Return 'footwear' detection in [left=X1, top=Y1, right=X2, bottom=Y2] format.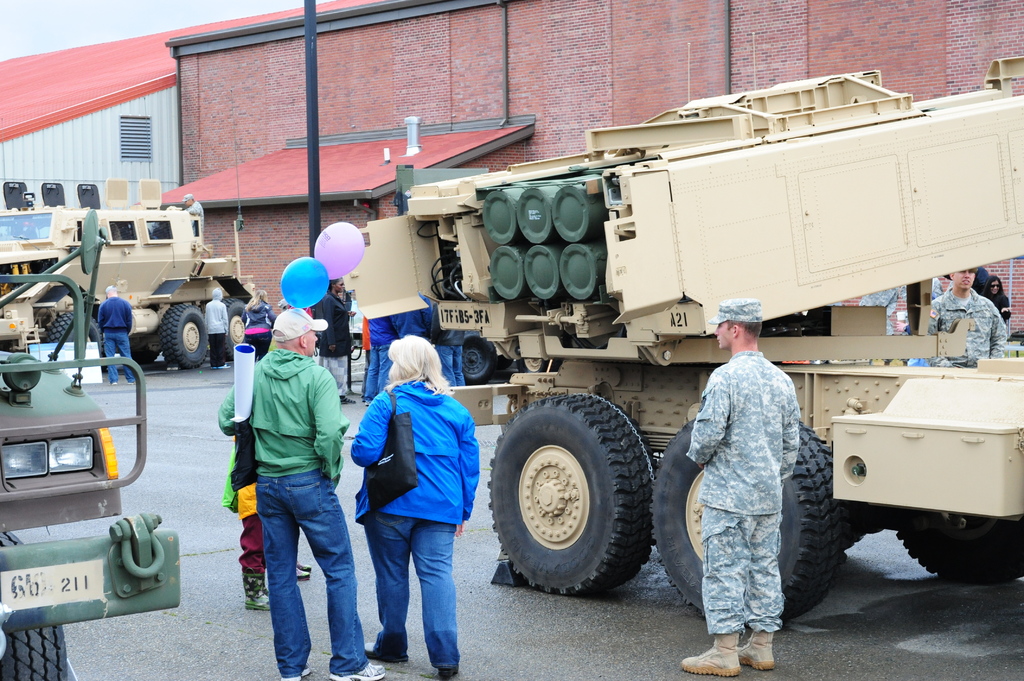
[left=435, top=656, right=460, bottom=680].
